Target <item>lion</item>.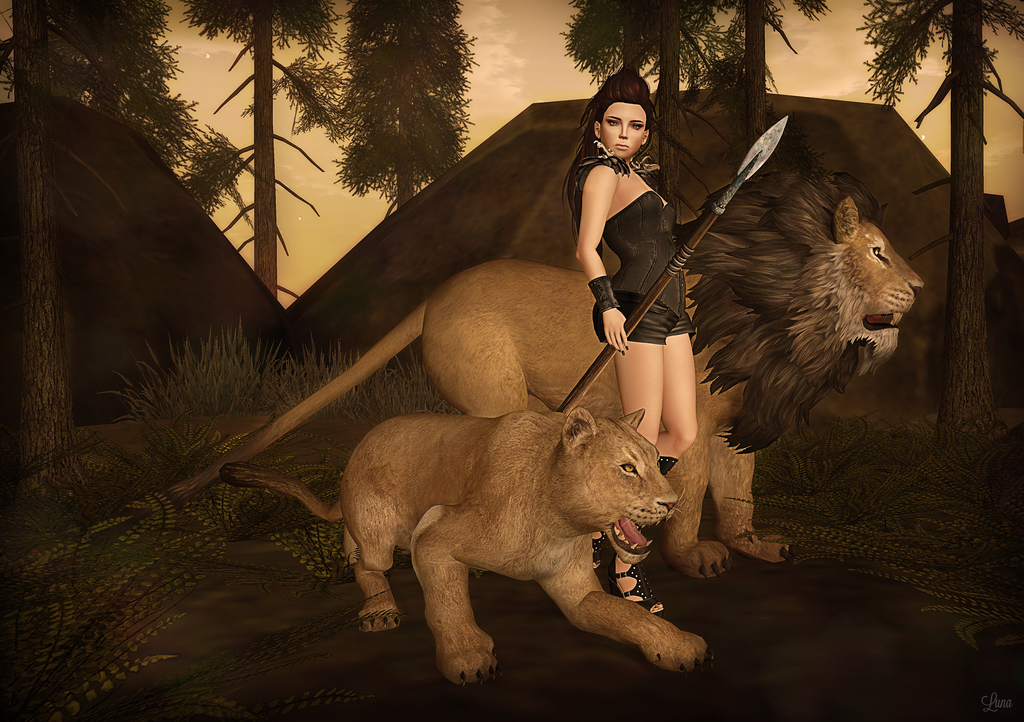
Target region: [left=223, top=406, right=719, bottom=686].
